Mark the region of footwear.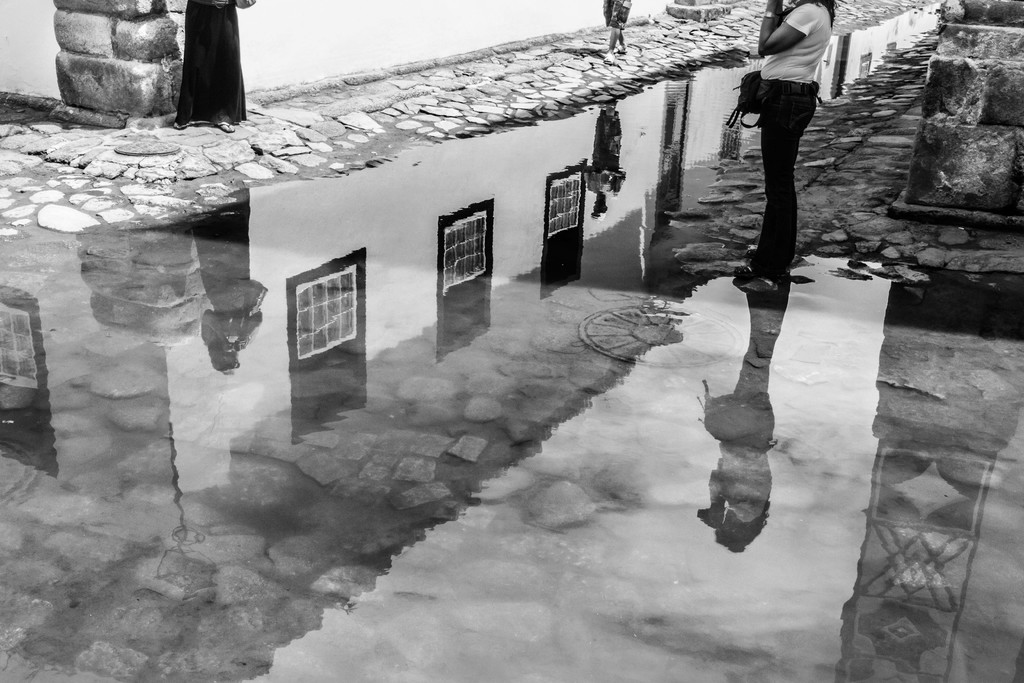
Region: Rect(746, 247, 755, 259).
